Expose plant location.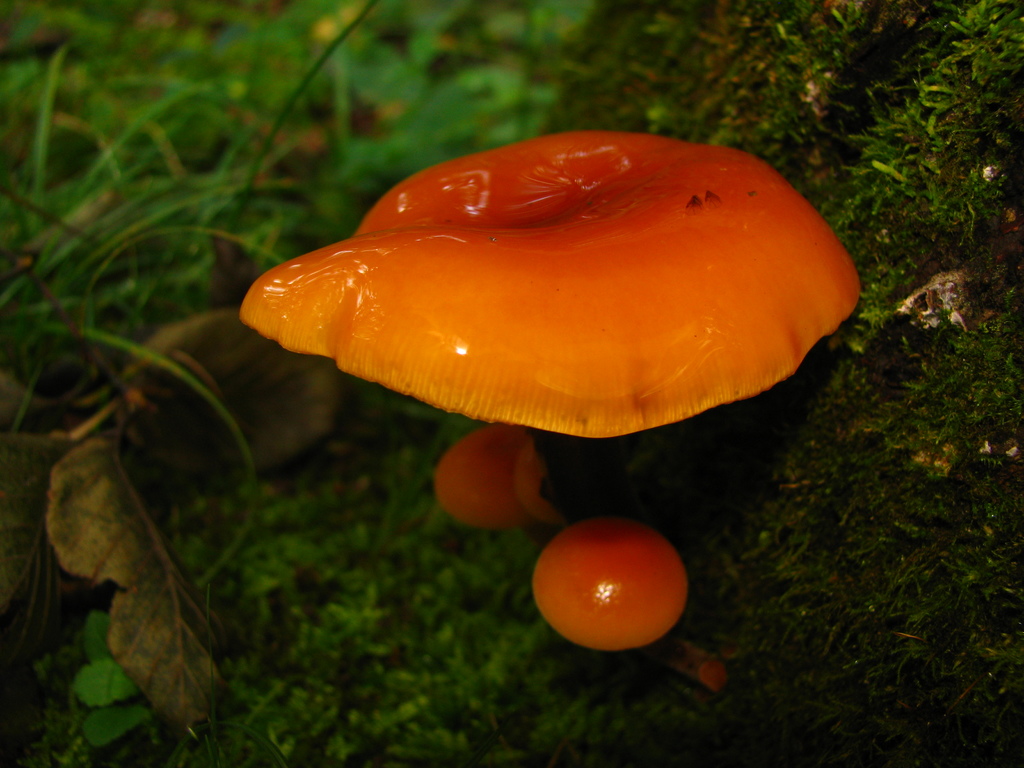
Exposed at [239, 119, 879, 705].
